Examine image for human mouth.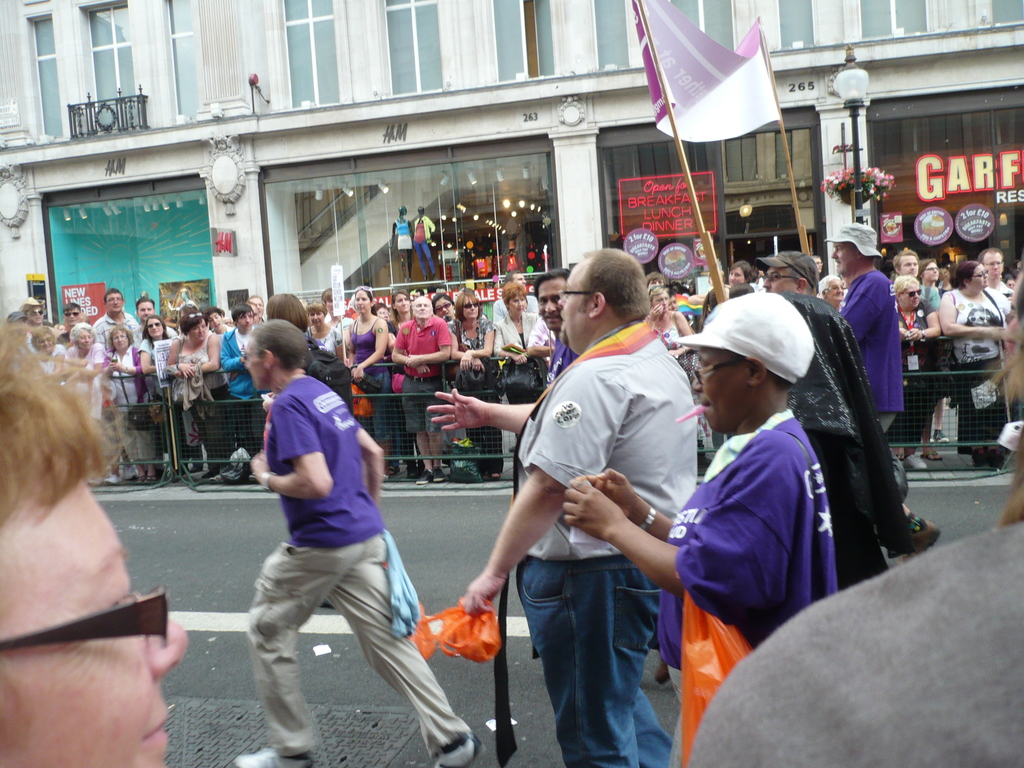
Examination result: (left=835, top=294, right=843, bottom=299).
